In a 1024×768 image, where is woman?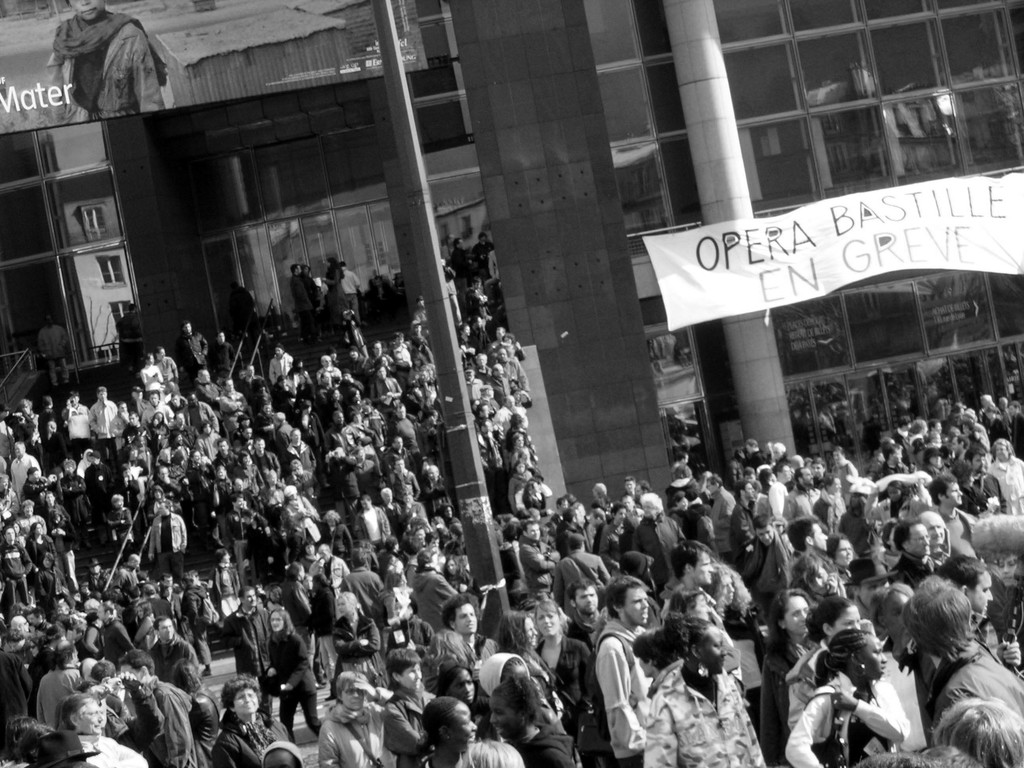
bbox=[325, 591, 392, 700].
